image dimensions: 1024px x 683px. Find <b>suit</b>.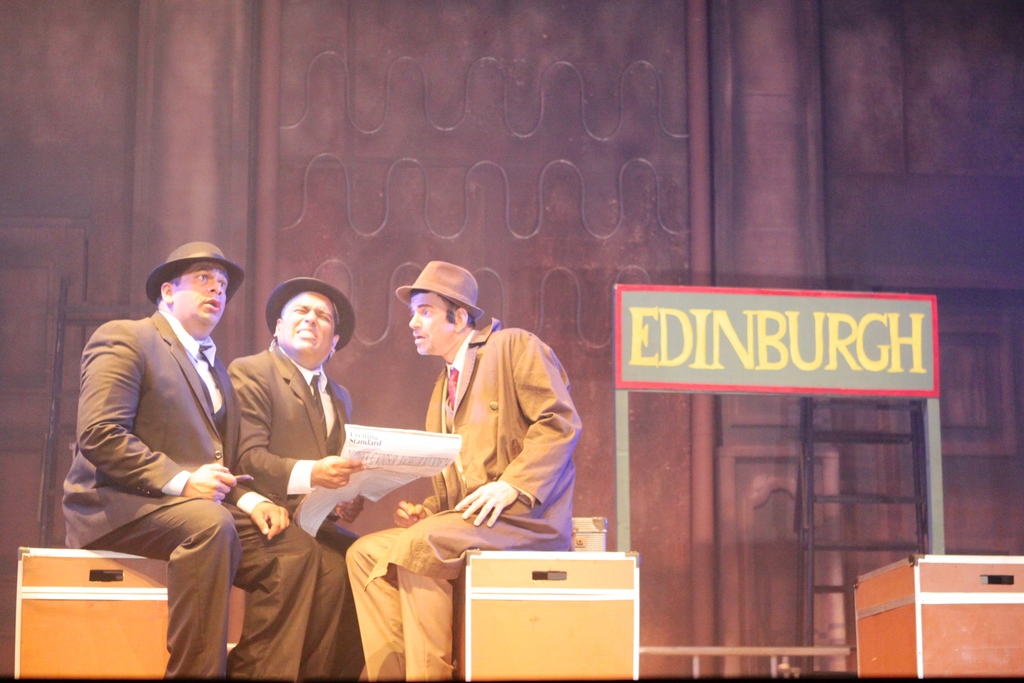
left=60, top=308, right=323, bottom=682.
